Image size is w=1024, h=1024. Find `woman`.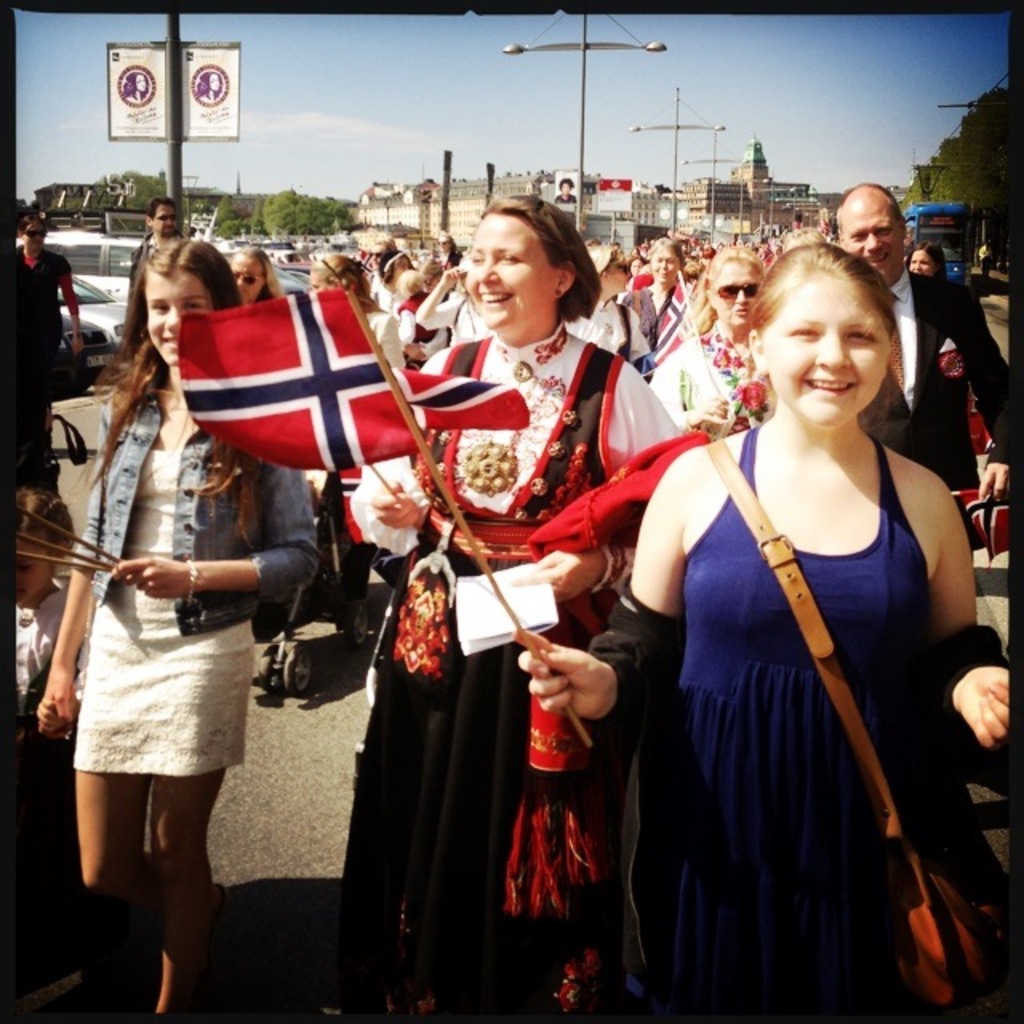
563 243 640 370.
